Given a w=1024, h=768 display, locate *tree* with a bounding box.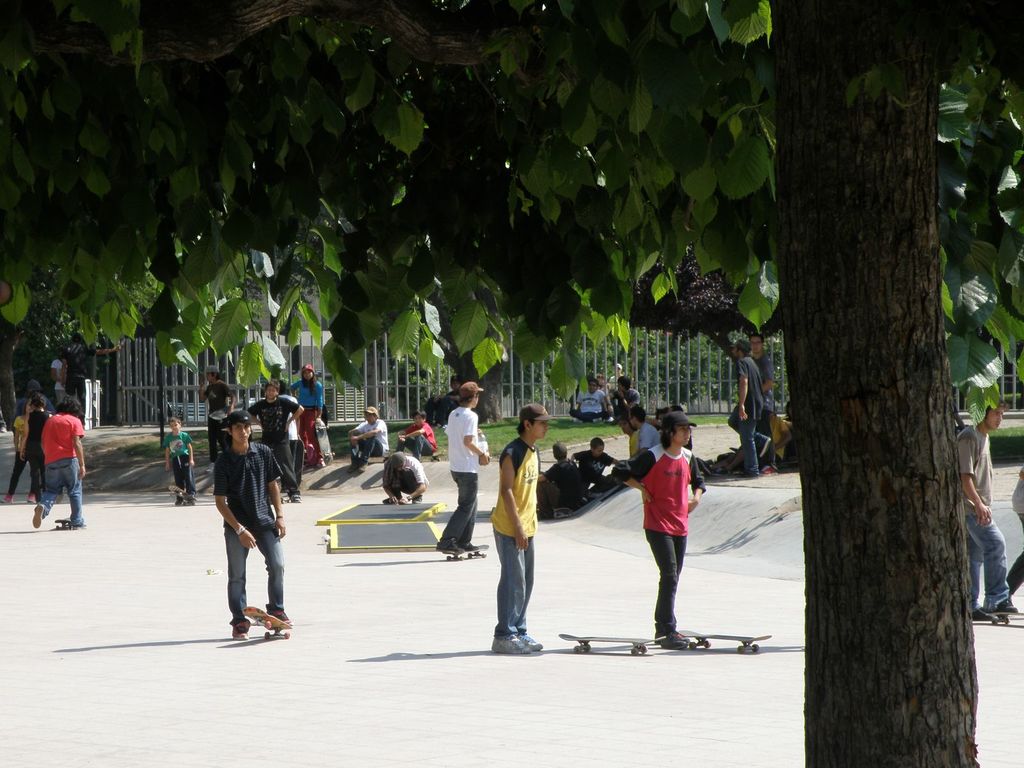
Located: (x1=422, y1=263, x2=535, y2=430).
